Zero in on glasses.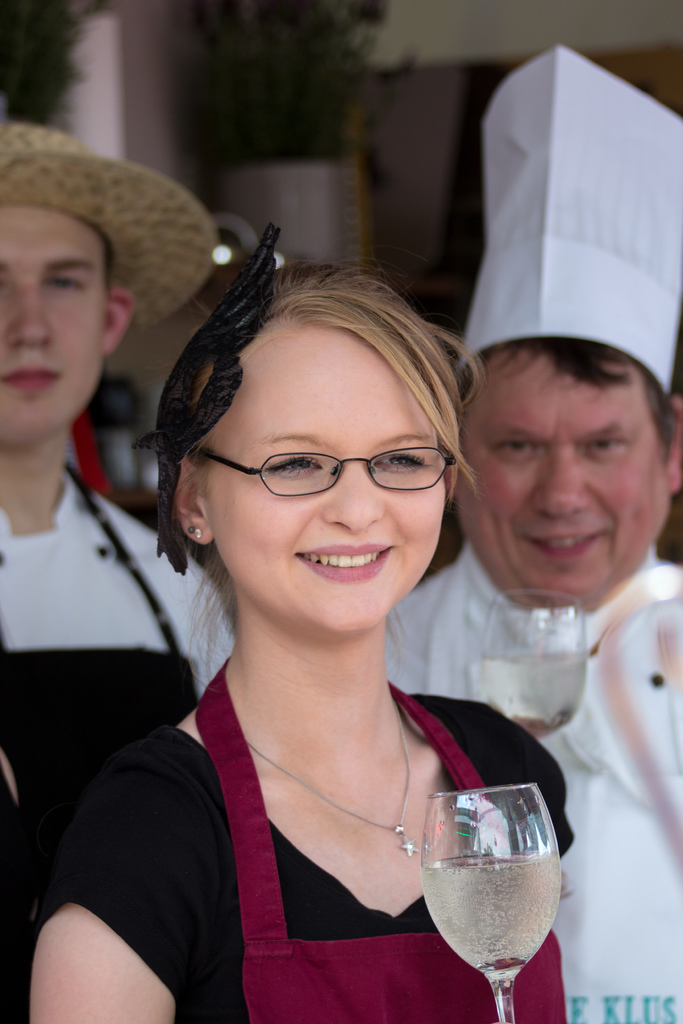
Zeroed in: left=185, top=441, right=459, bottom=494.
